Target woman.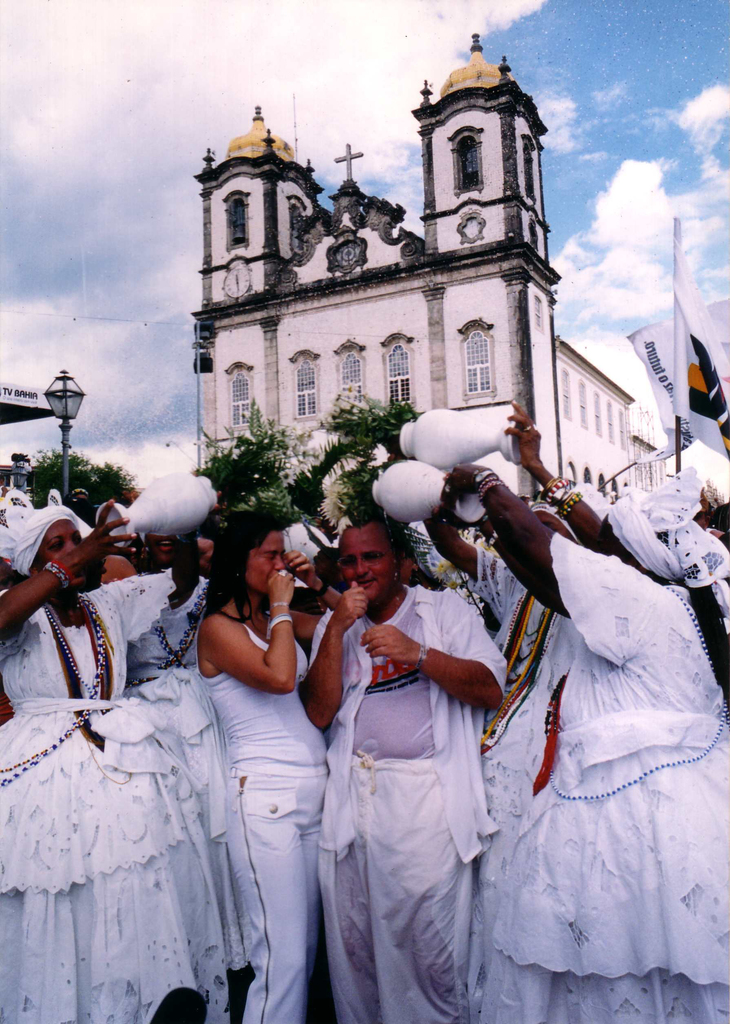
Target region: {"left": 449, "top": 473, "right": 729, "bottom": 1017}.
